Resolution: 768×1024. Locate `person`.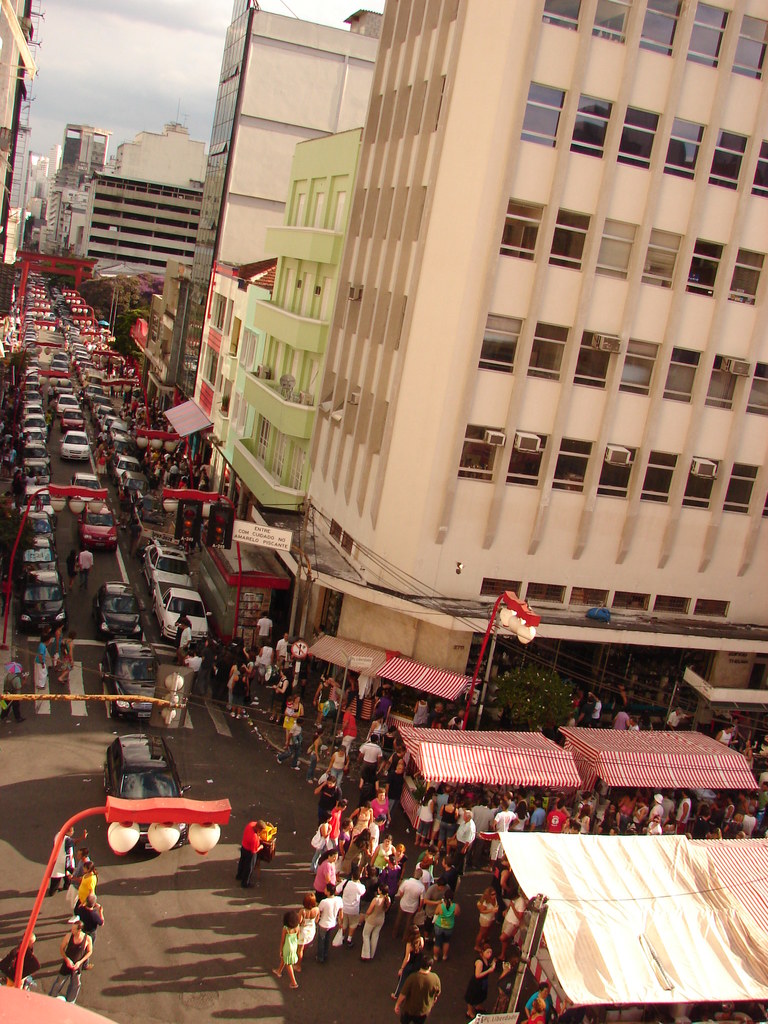
(0,670,29,723).
